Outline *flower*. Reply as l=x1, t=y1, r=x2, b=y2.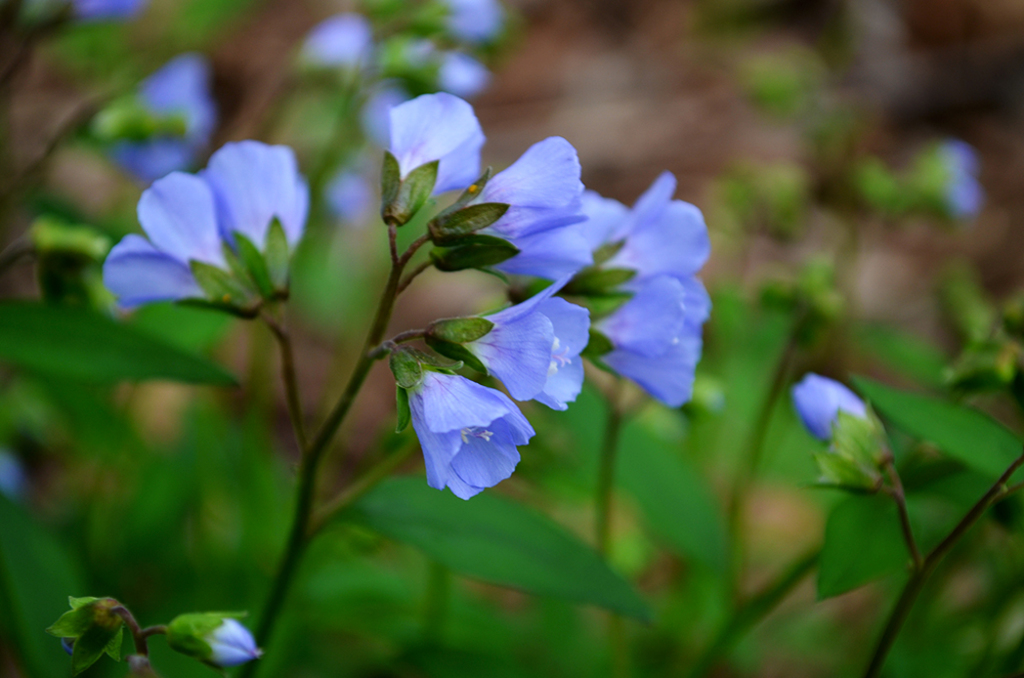
l=462, t=266, r=592, b=413.
